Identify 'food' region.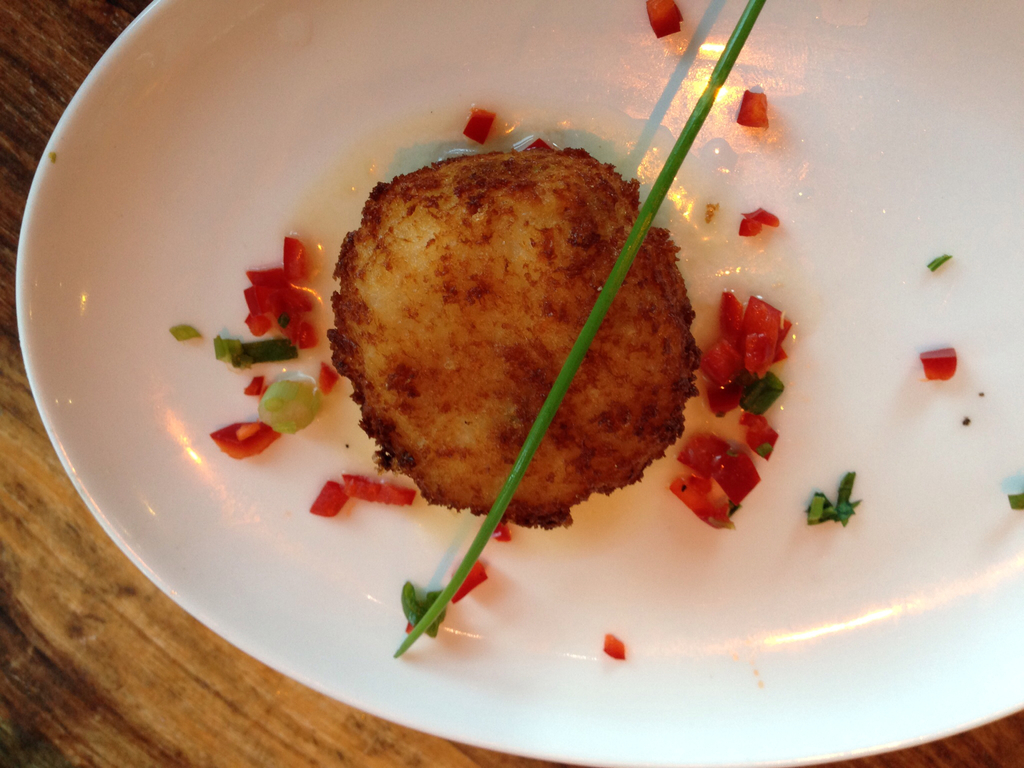
Region: <box>404,617,414,636</box>.
